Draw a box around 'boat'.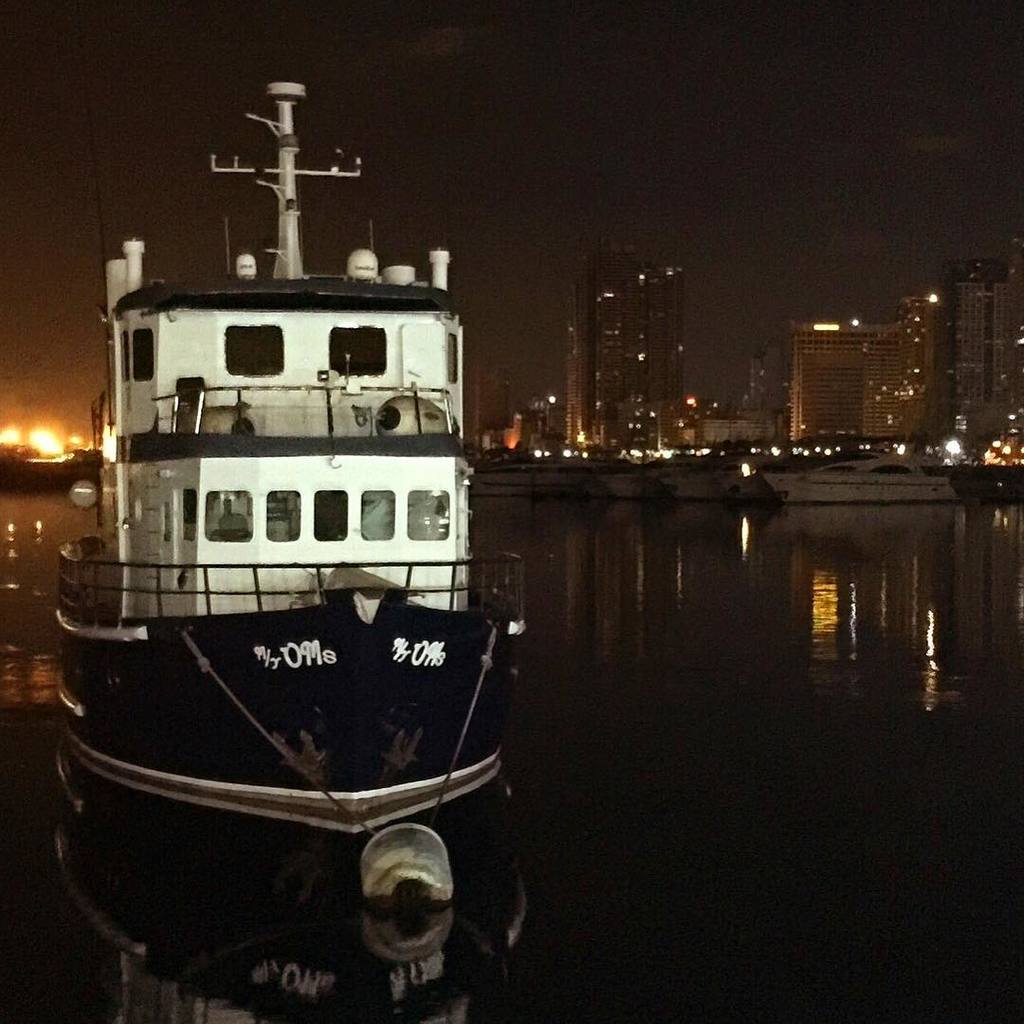
x1=608 y1=263 x2=769 y2=496.
